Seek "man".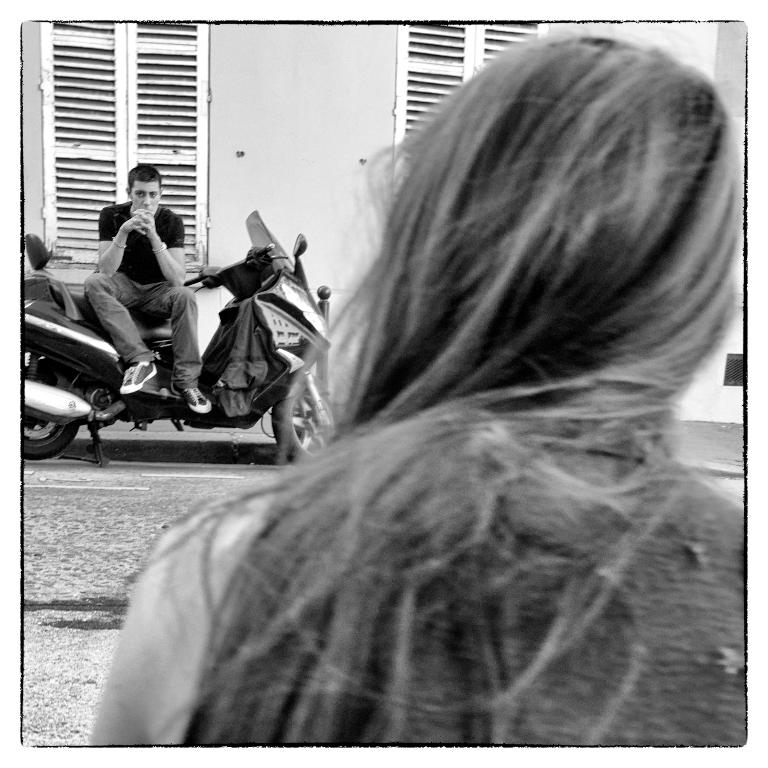
(83,163,216,413).
